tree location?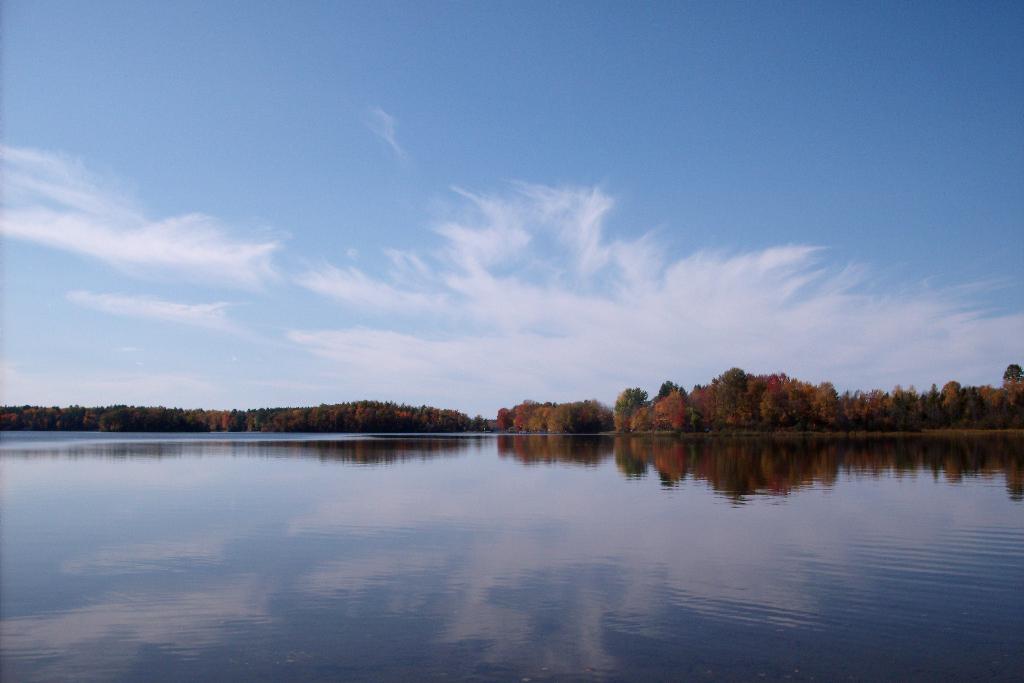
locate(548, 407, 600, 425)
